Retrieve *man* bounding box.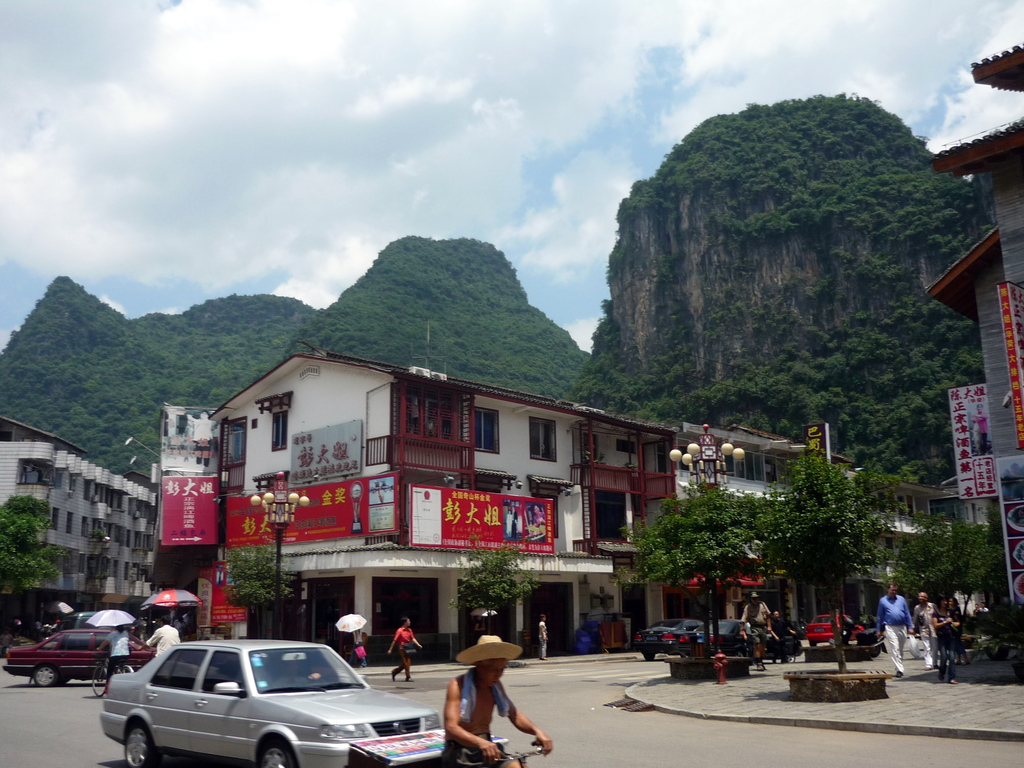
Bounding box: left=143, top=616, right=179, bottom=655.
